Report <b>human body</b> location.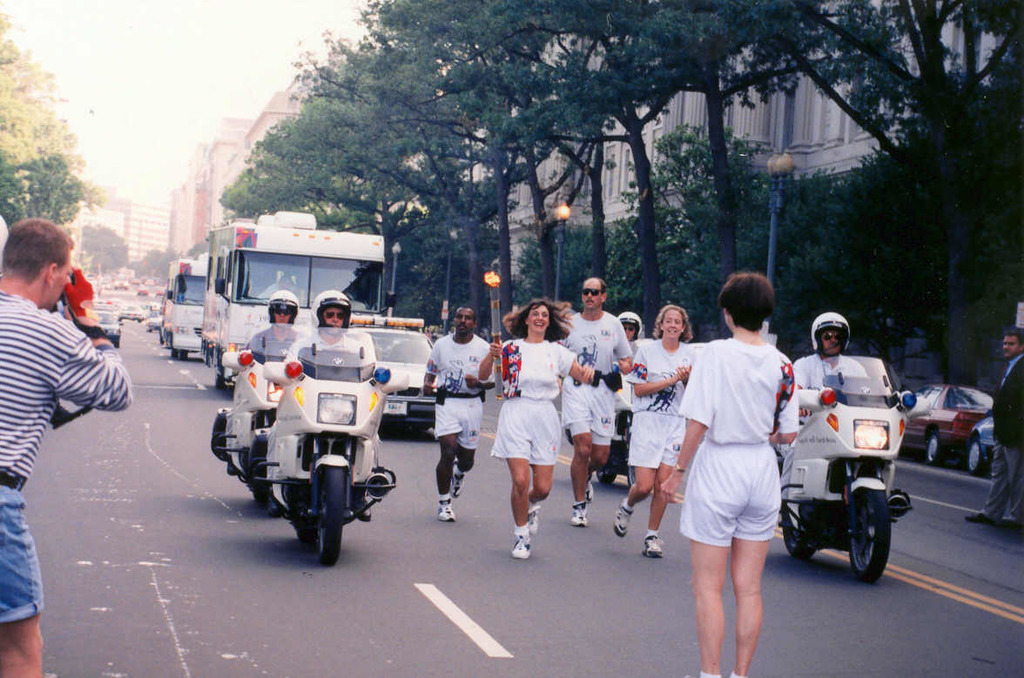
Report: 557 272 642 527.
